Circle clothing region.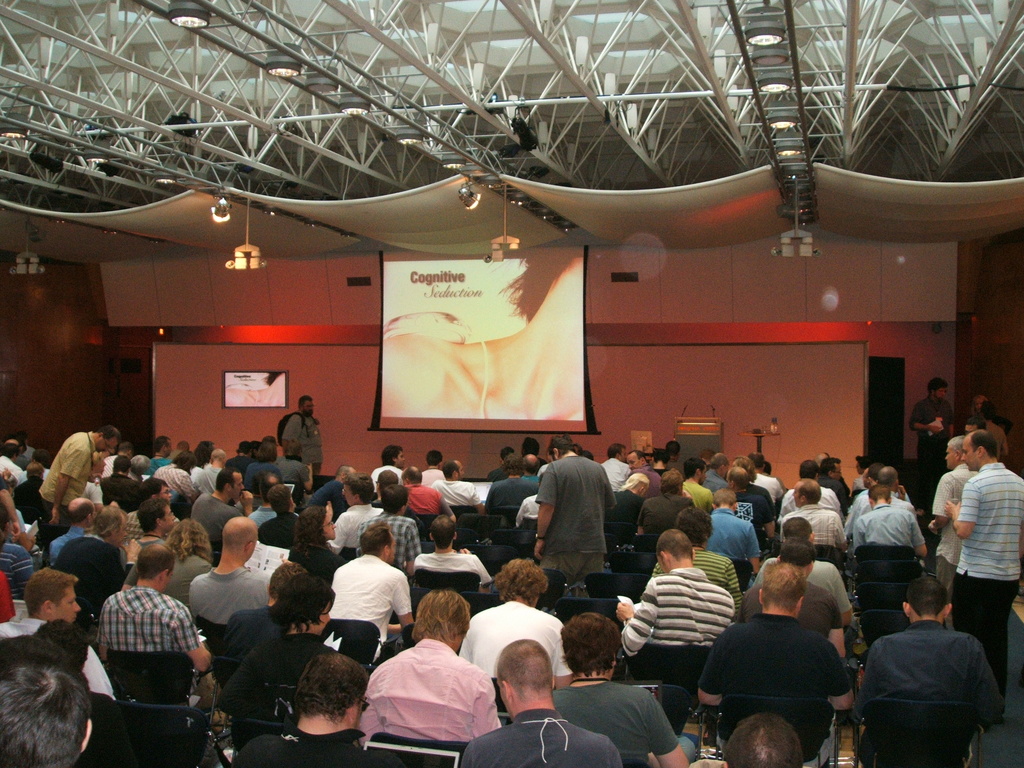
Region: x1=410 y1=549 x2=489 y2=584.
